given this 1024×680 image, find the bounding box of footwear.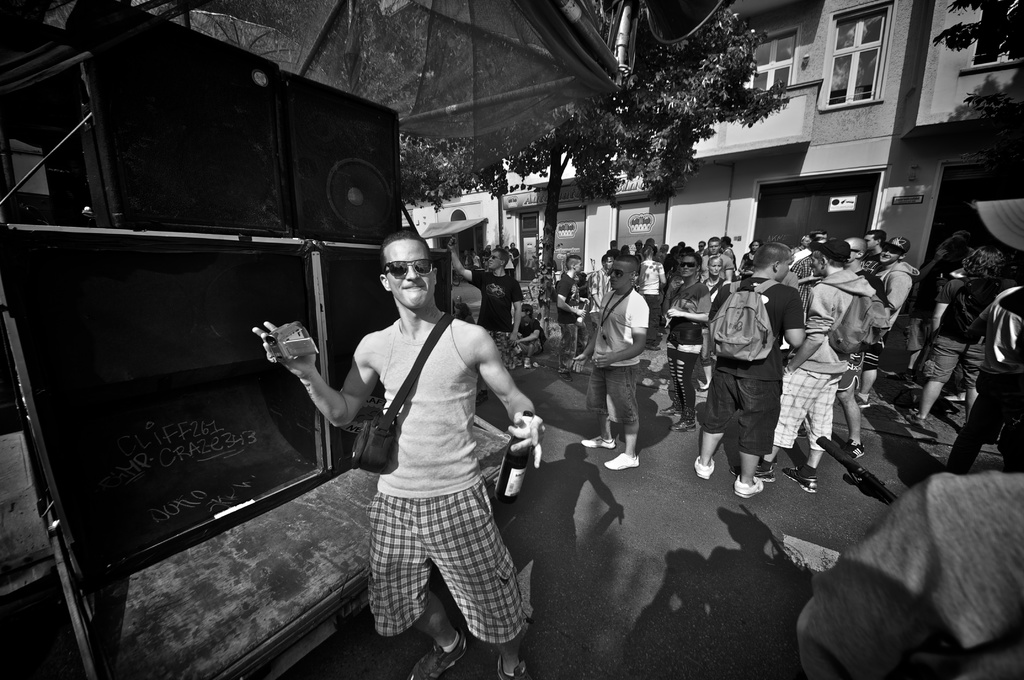
729, 476, 763, 495.
